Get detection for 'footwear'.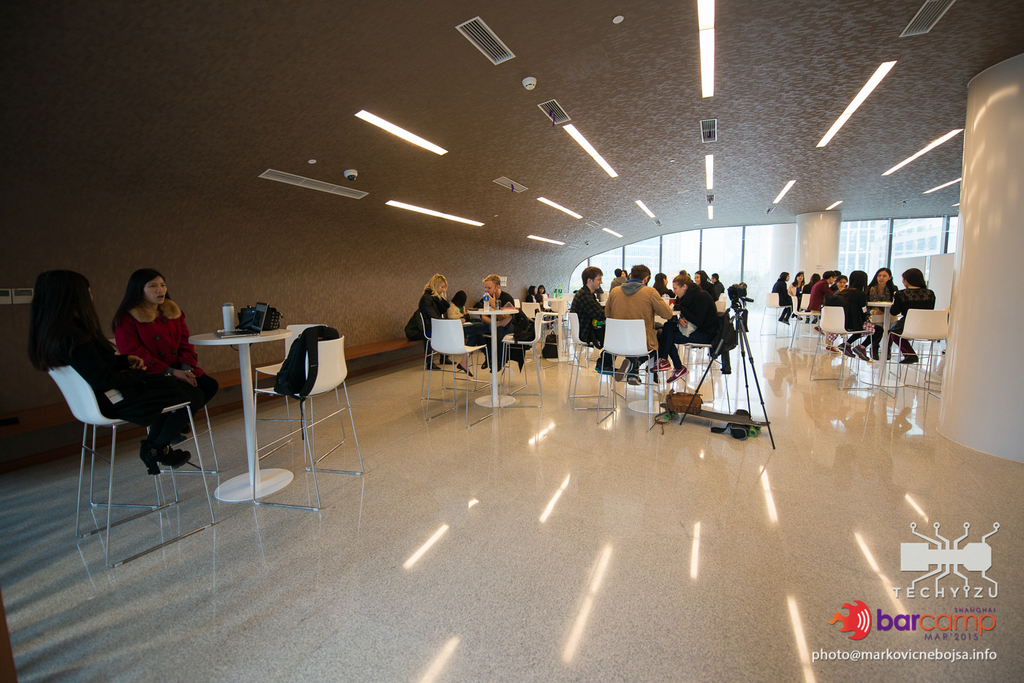
Detection: 456 363 473 377.
